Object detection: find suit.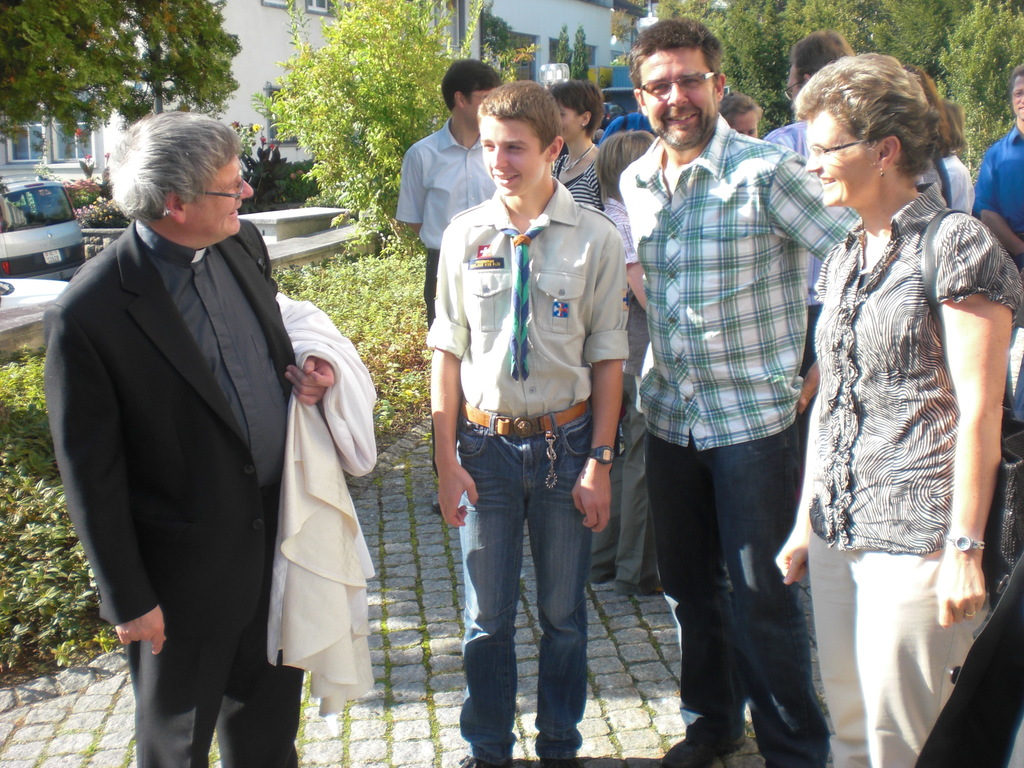
[left=70, top=42, right=390, bottom=748].
